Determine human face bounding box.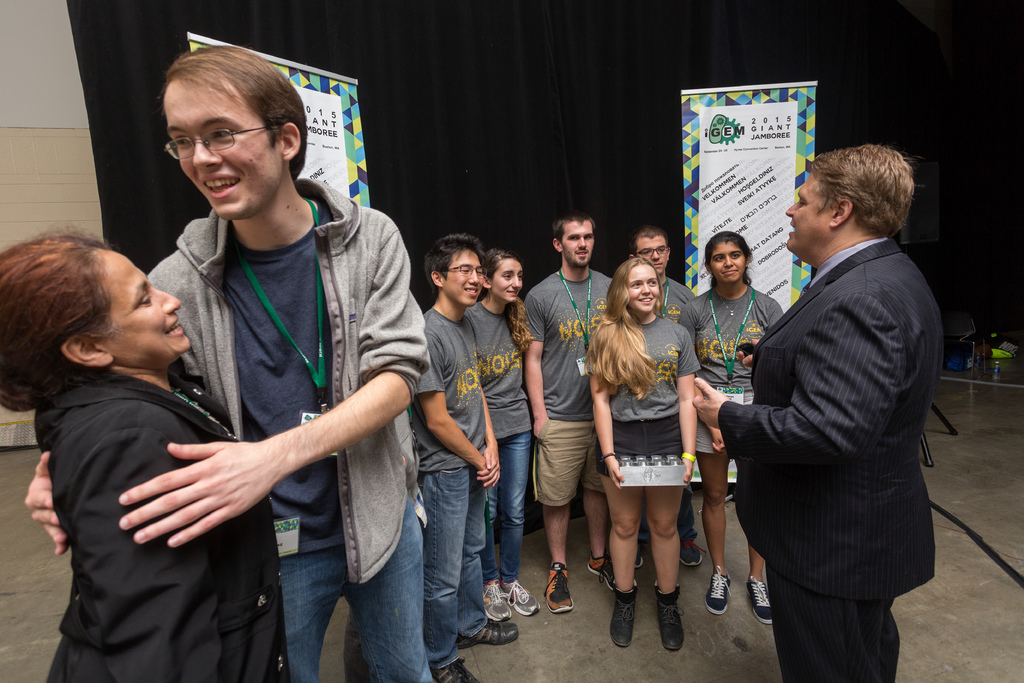
Determined: crop(102, 255, 192, 368).
